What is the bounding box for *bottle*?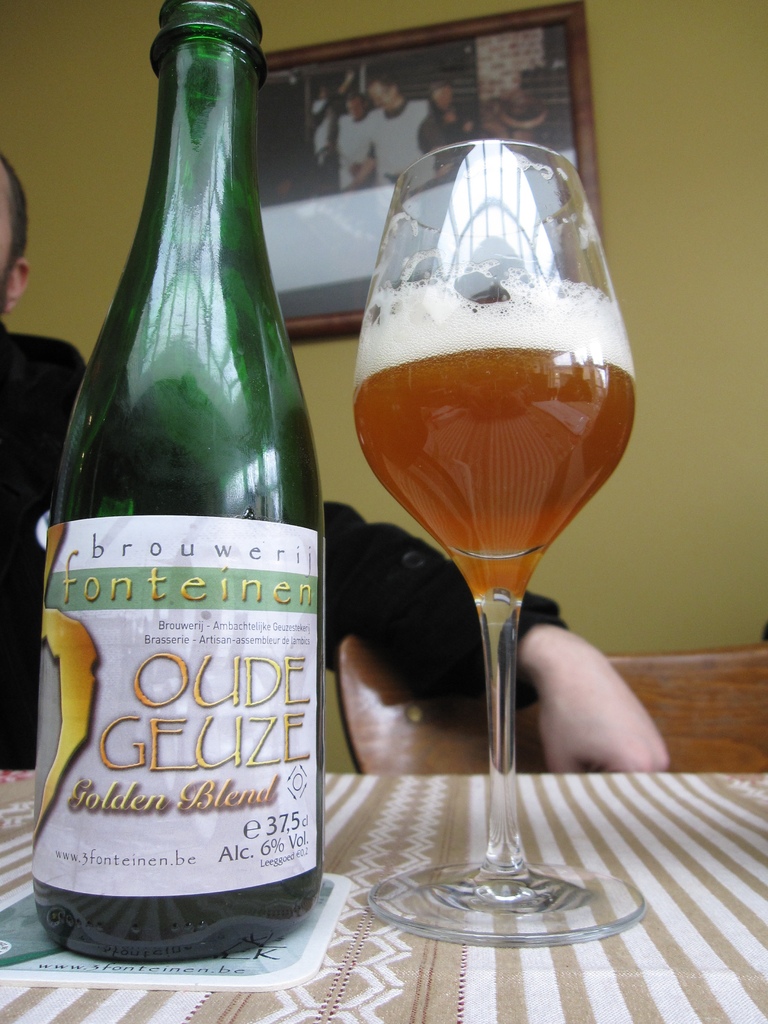
left=47, top=34, right=327, bottom=970.
